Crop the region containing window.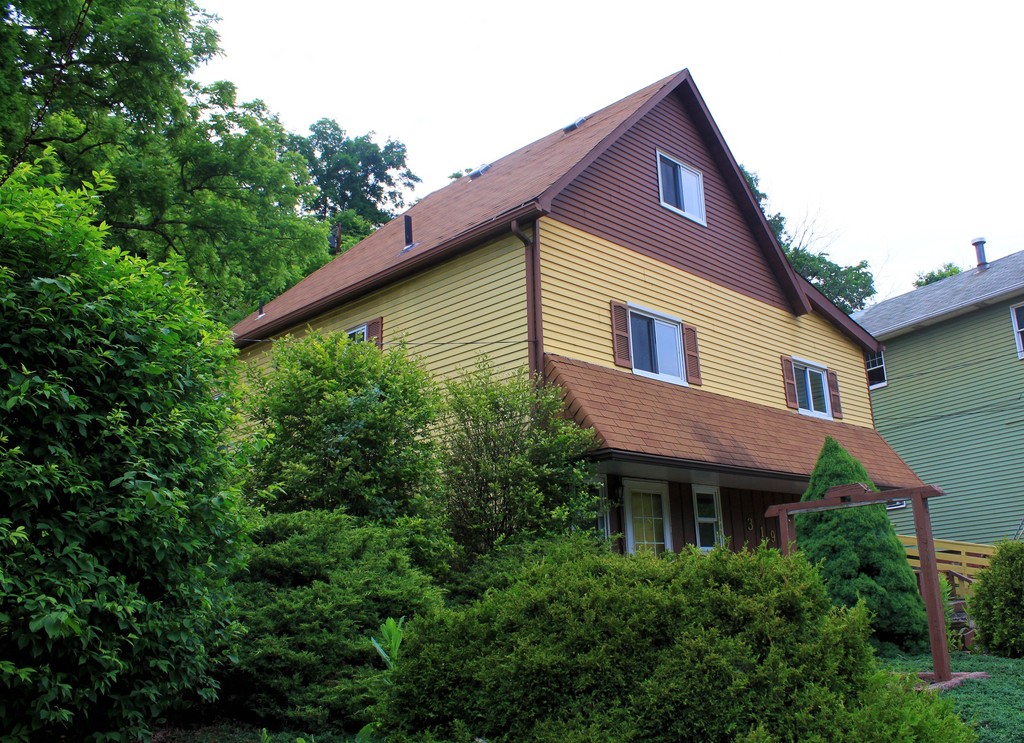
Crop region: region(692, 486, 720, 559).
